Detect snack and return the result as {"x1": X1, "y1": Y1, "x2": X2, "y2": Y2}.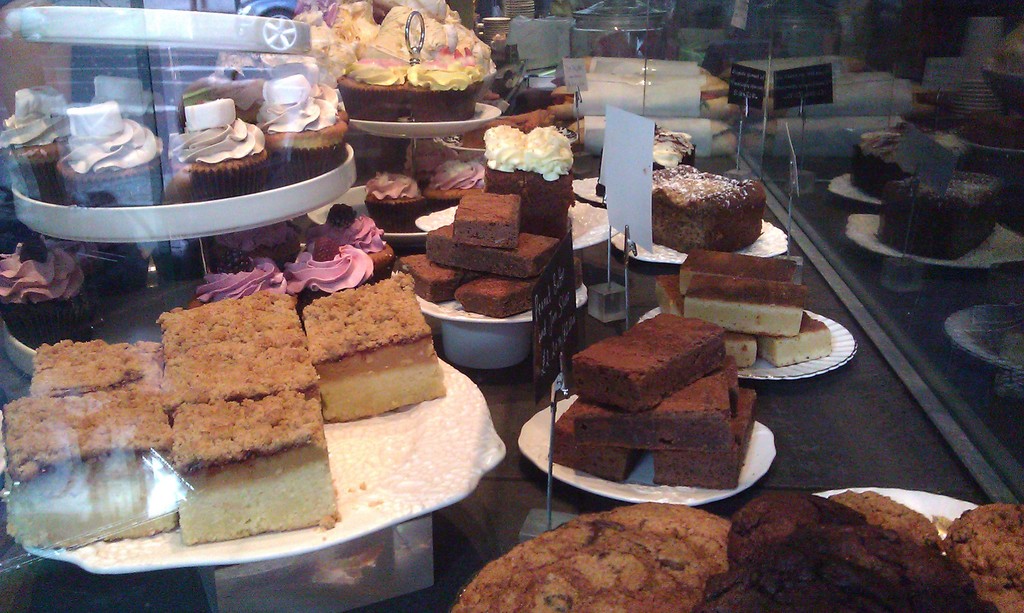
{"x1": 644, "y1": 122, "x2": 717, "y2": 175}.
